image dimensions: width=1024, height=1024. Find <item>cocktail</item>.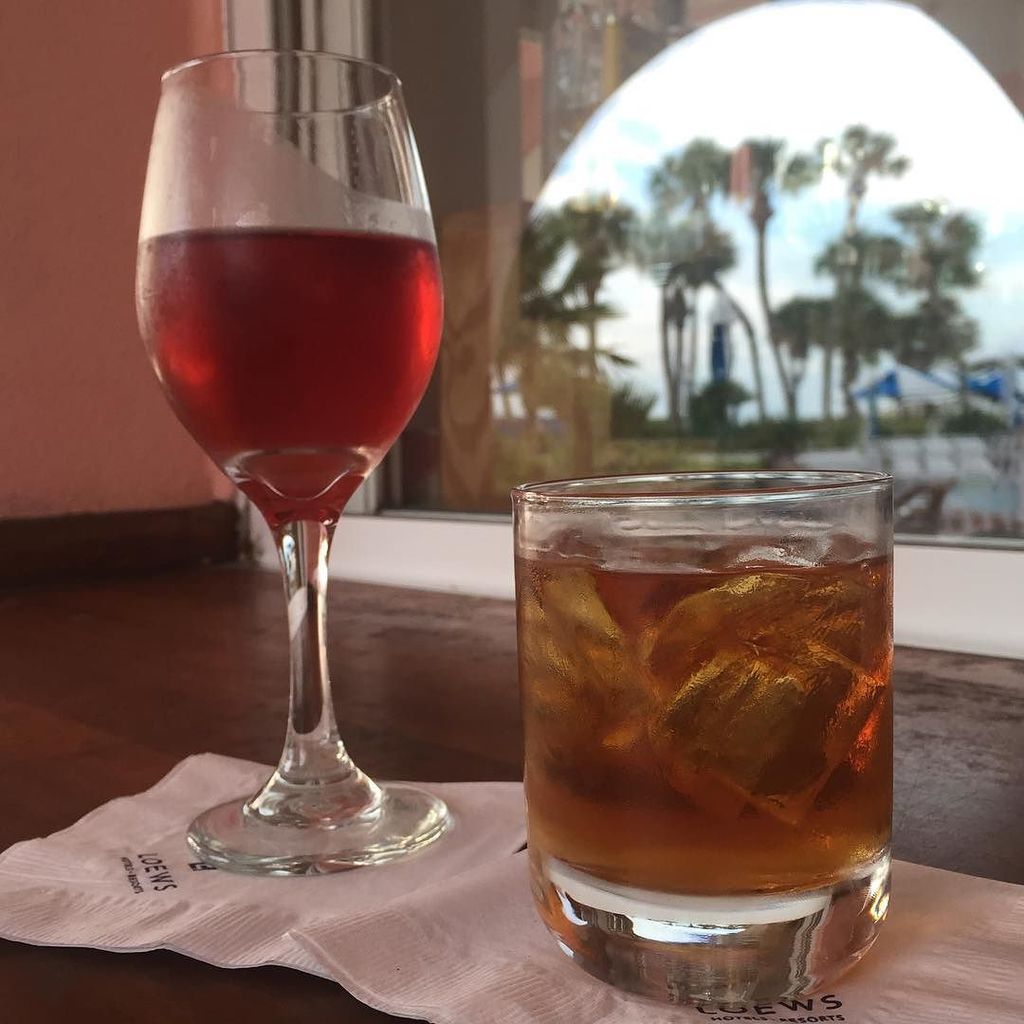
<bbox>103, 26, 499, 876</bbox>.
